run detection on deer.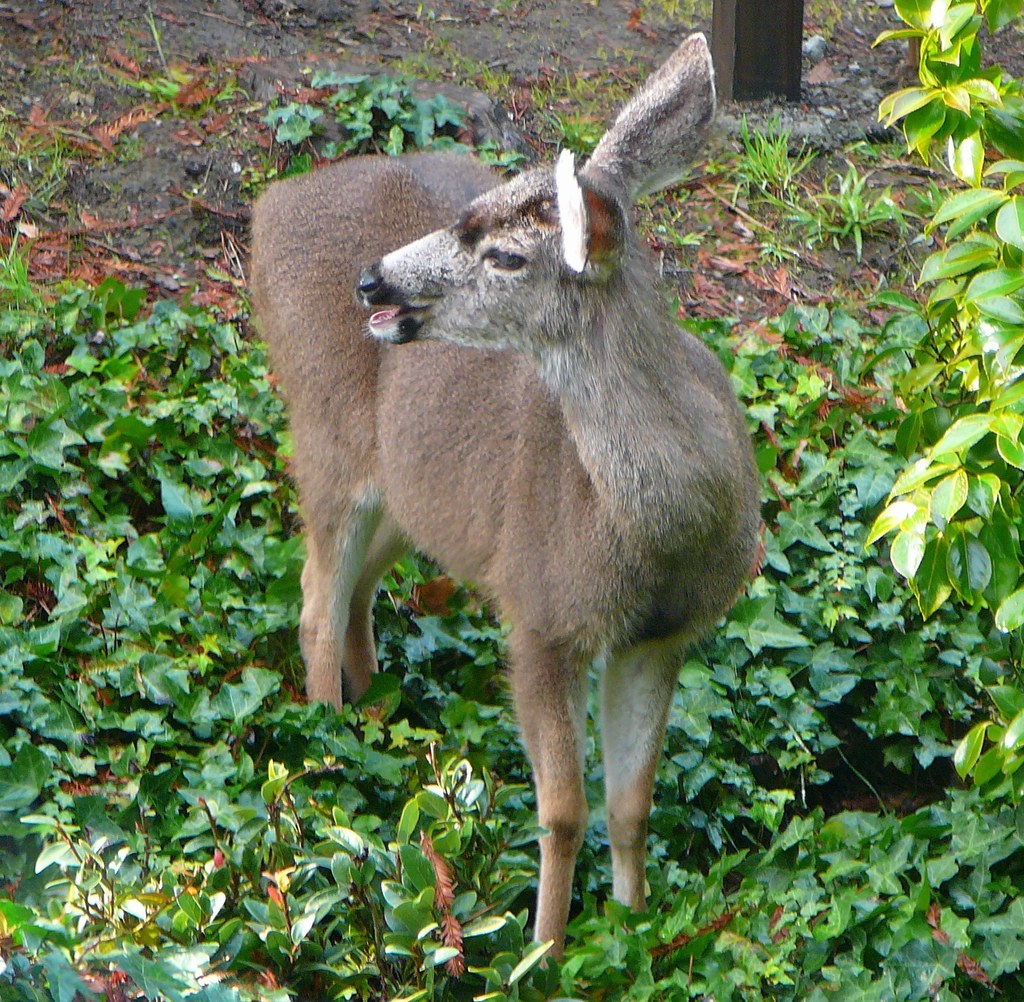
Result: 248, 30, 767, 972.
